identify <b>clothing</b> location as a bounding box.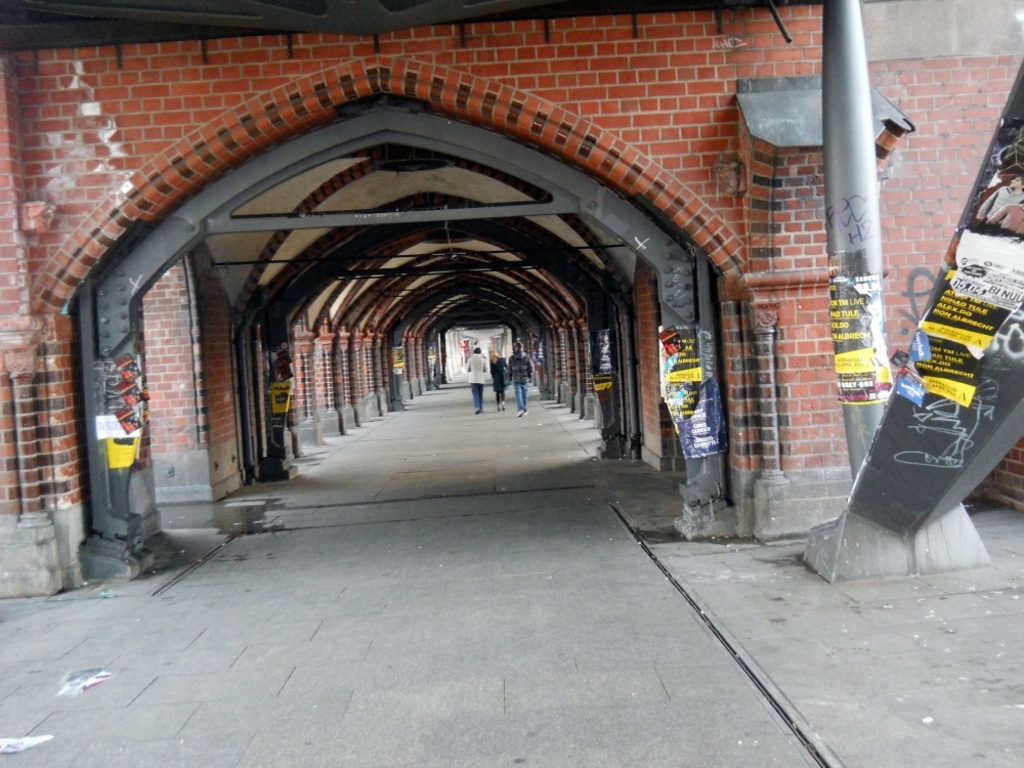
box(490, 350, 507, 395).
